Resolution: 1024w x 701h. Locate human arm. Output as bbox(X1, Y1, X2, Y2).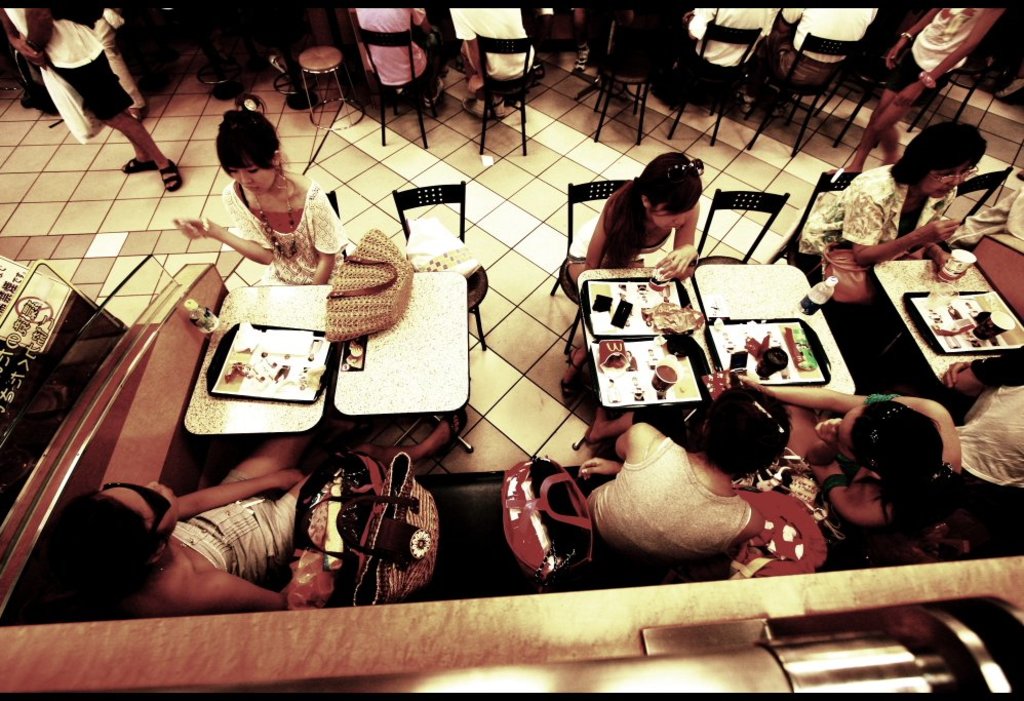
bbox(655, 200, 708, 280).
